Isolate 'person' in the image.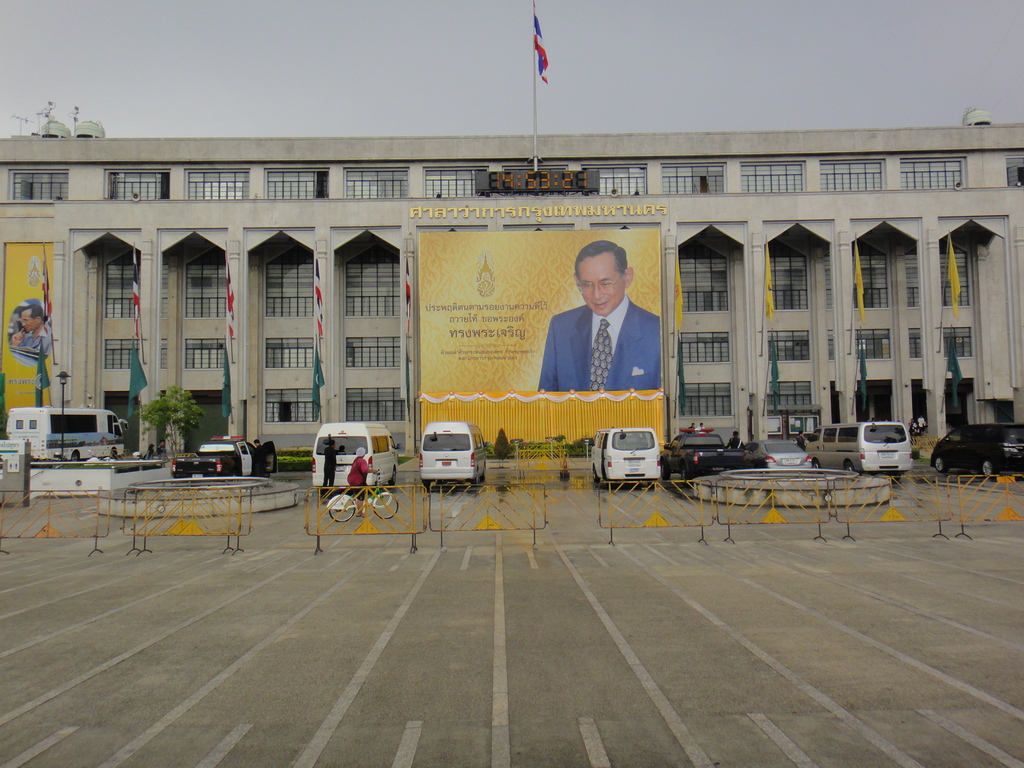
Isolated region: [9,305,51,353].
